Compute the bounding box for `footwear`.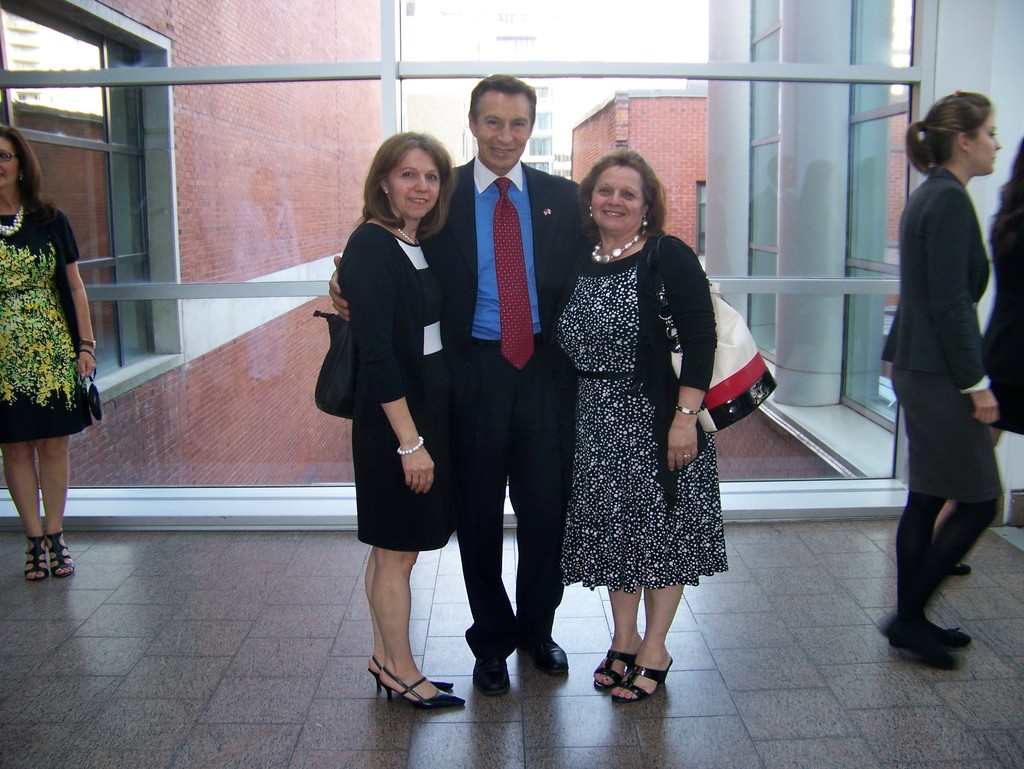
611/657/671/702.
